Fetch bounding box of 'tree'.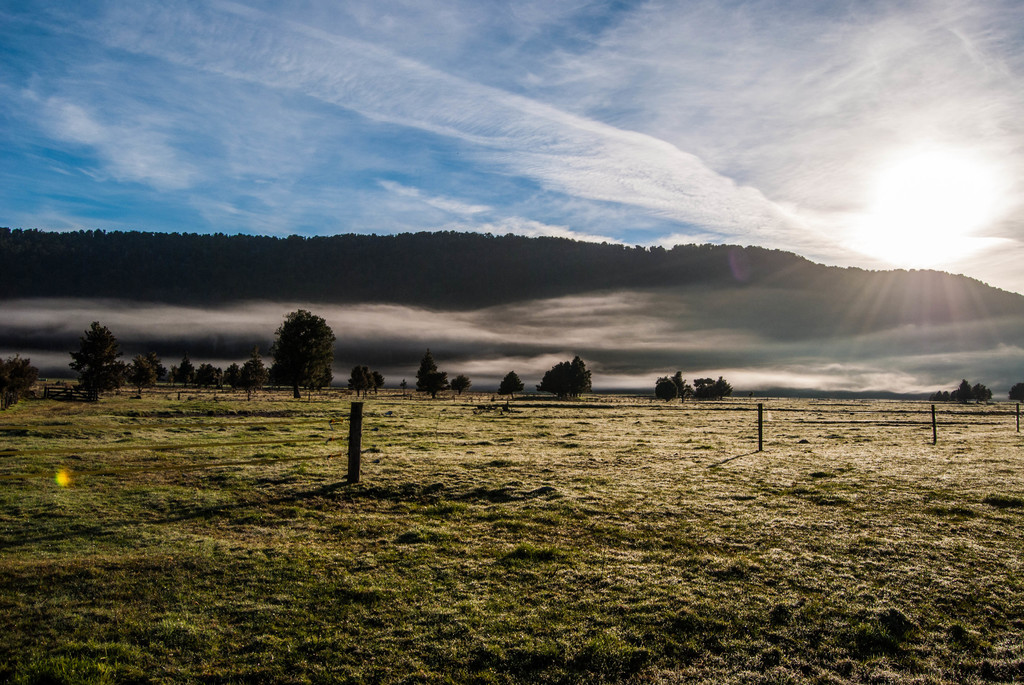
Bbox: pyautogui.locateOnScreen(653, 381, 684, 407).
